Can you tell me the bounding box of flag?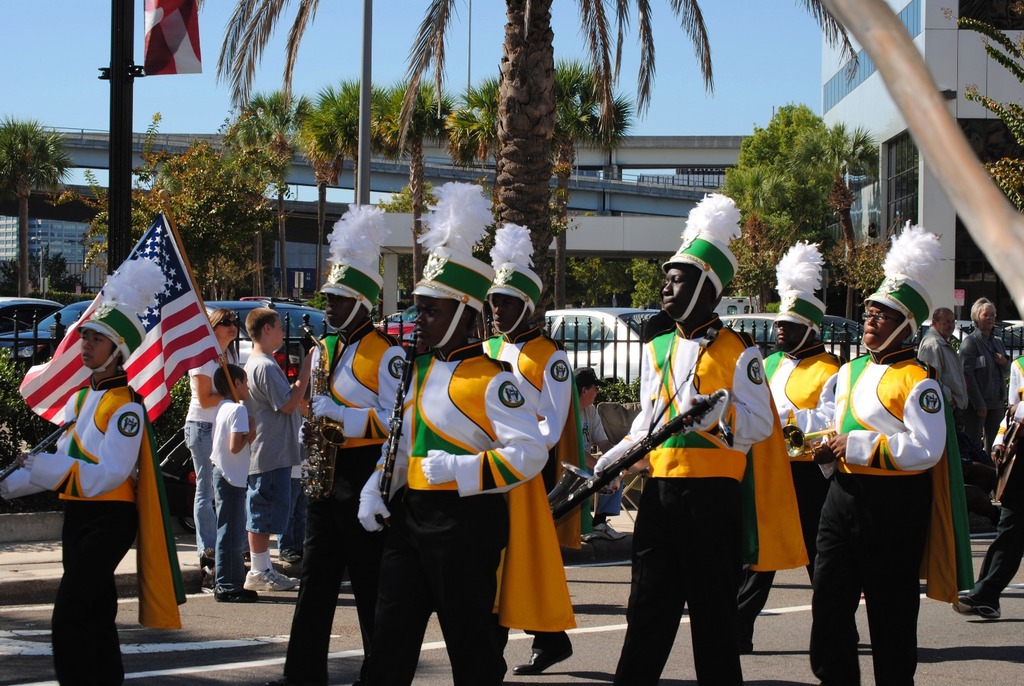
x1=140, y1=0, x2=210, y2=73.
